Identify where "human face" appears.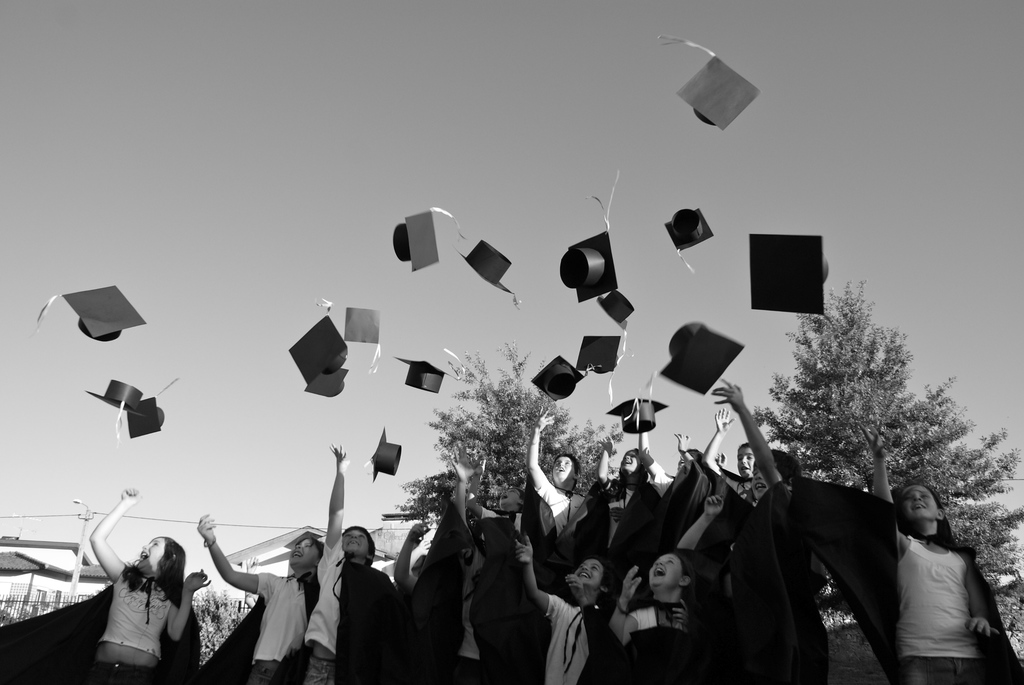
Appears at bbox=[647, 556, 683, 586].
